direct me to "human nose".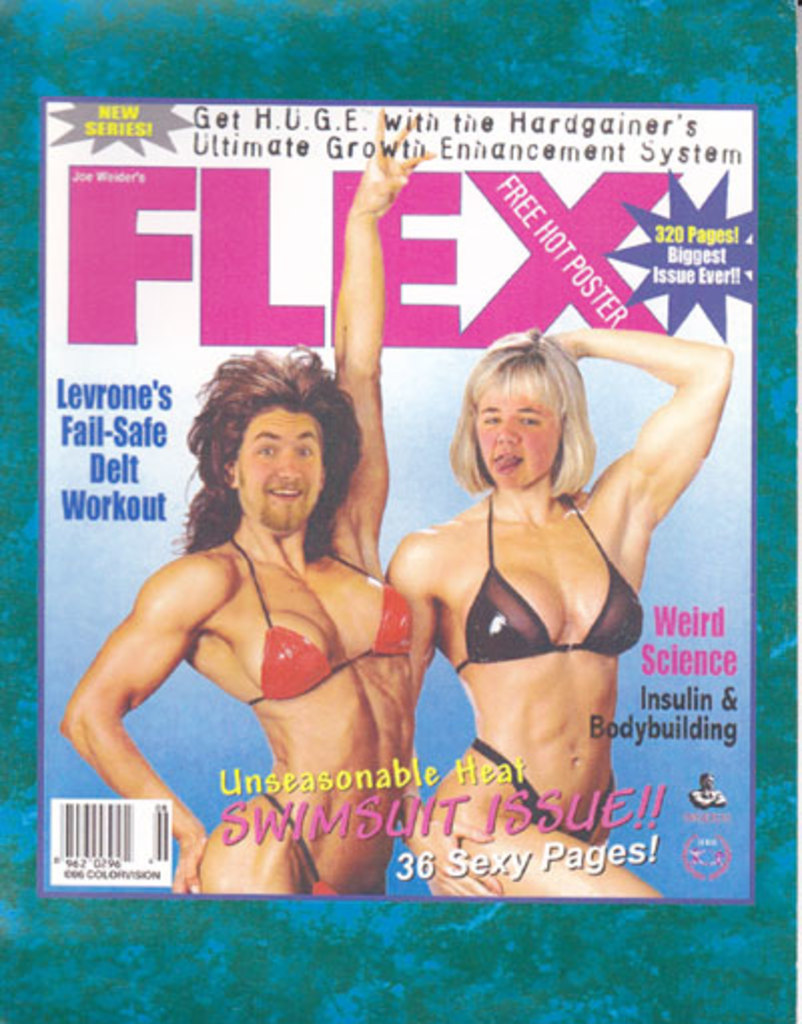
Direction: locate(279, 445, 305, 483).
